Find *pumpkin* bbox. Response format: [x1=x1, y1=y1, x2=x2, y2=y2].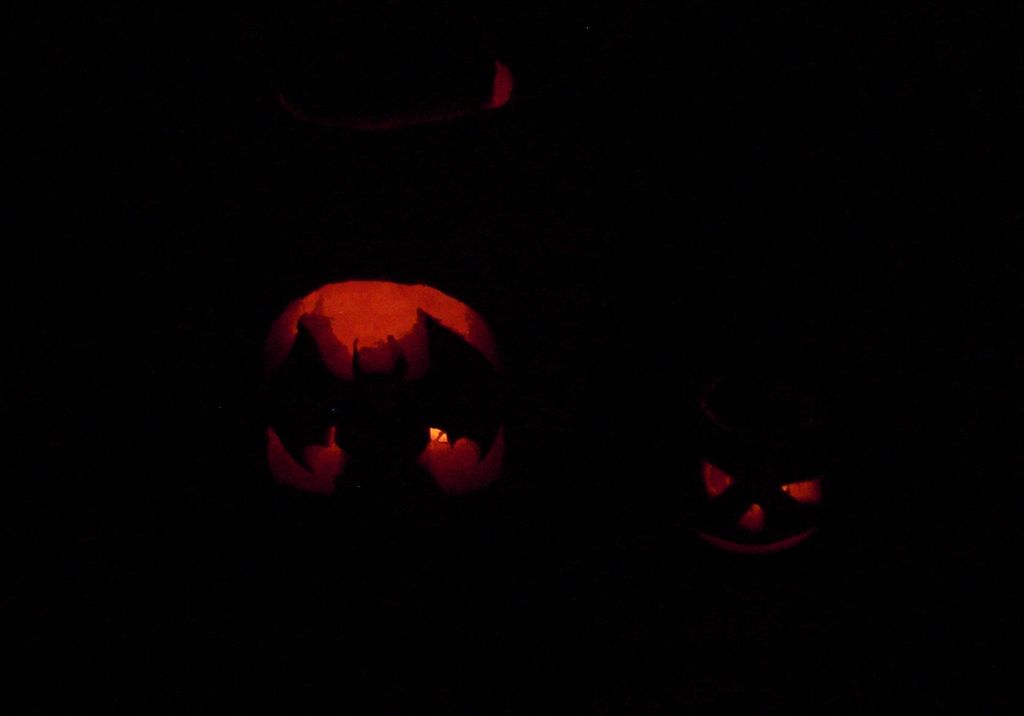
[x1=252, y1=273, x2=517, y2=515].
